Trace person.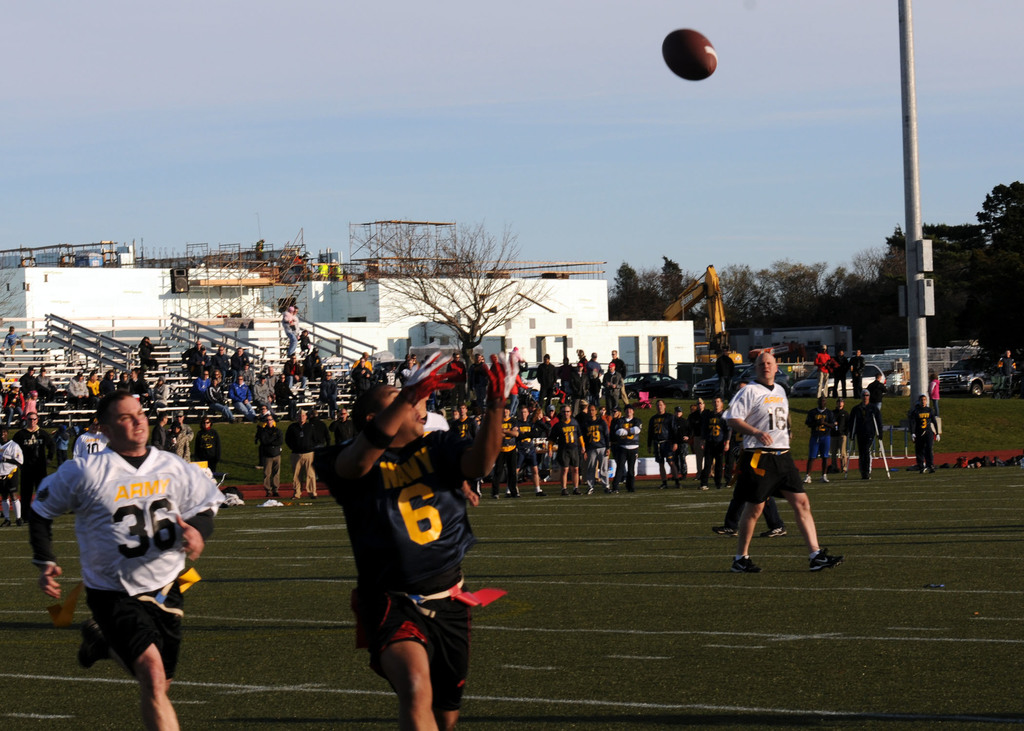
Traced to bbox=[646, 397, 679, 492].
